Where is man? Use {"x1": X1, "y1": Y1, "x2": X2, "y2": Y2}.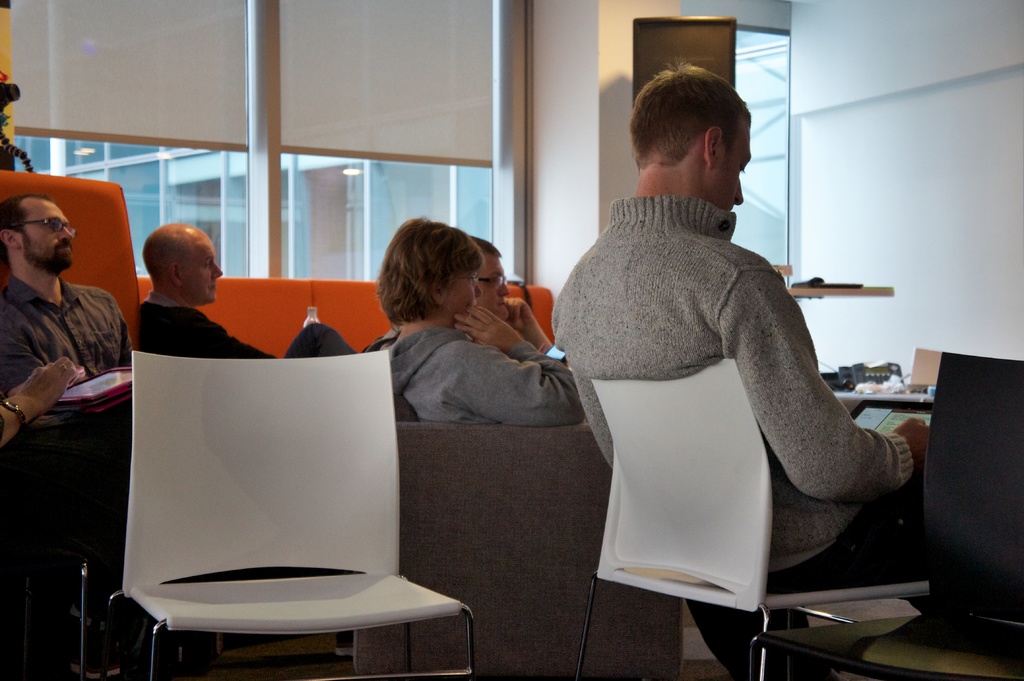
{"x1": 136, "y1": 218, "x2": 366, "y2": 364}.
